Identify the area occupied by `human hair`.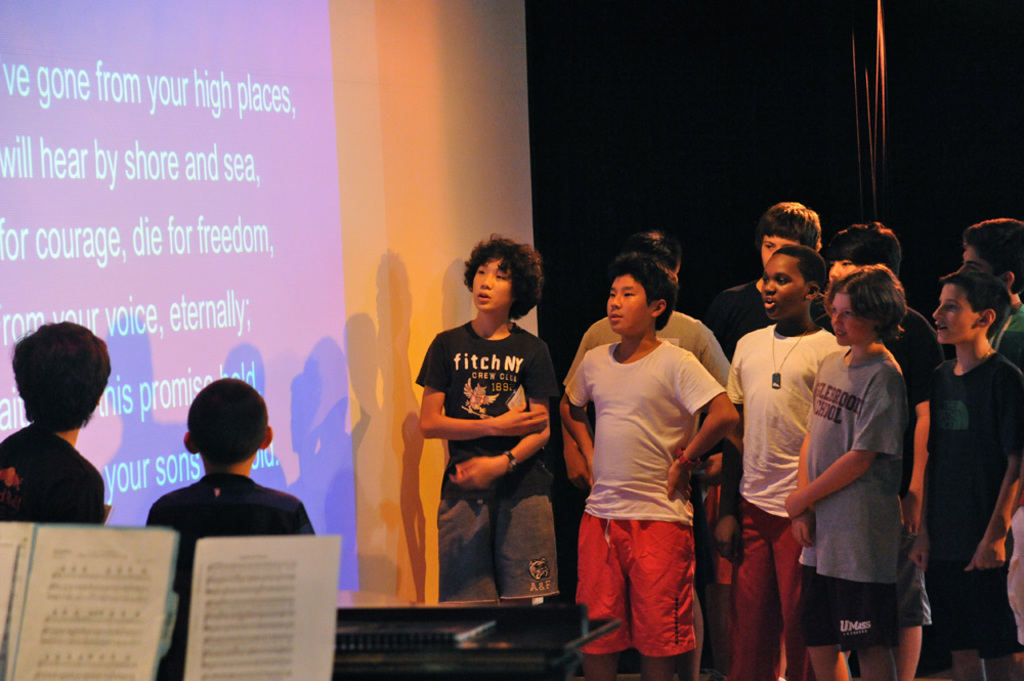
Area: box=[835, 264, 905, 350].
